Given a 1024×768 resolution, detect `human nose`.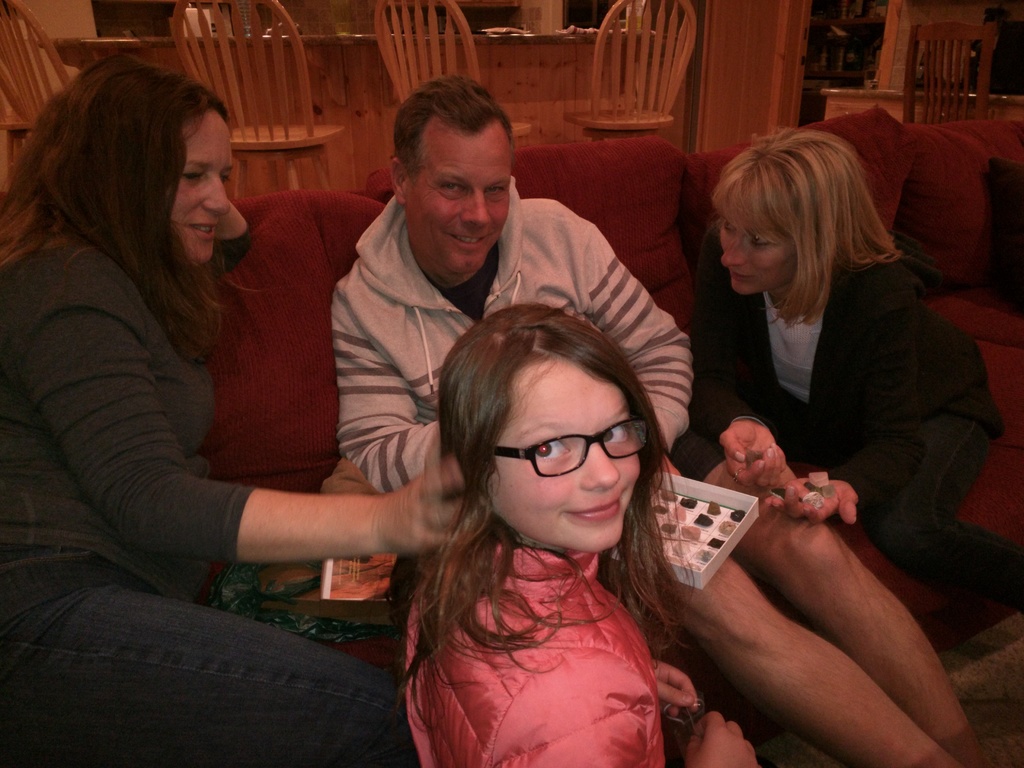
715:228:749:273.
